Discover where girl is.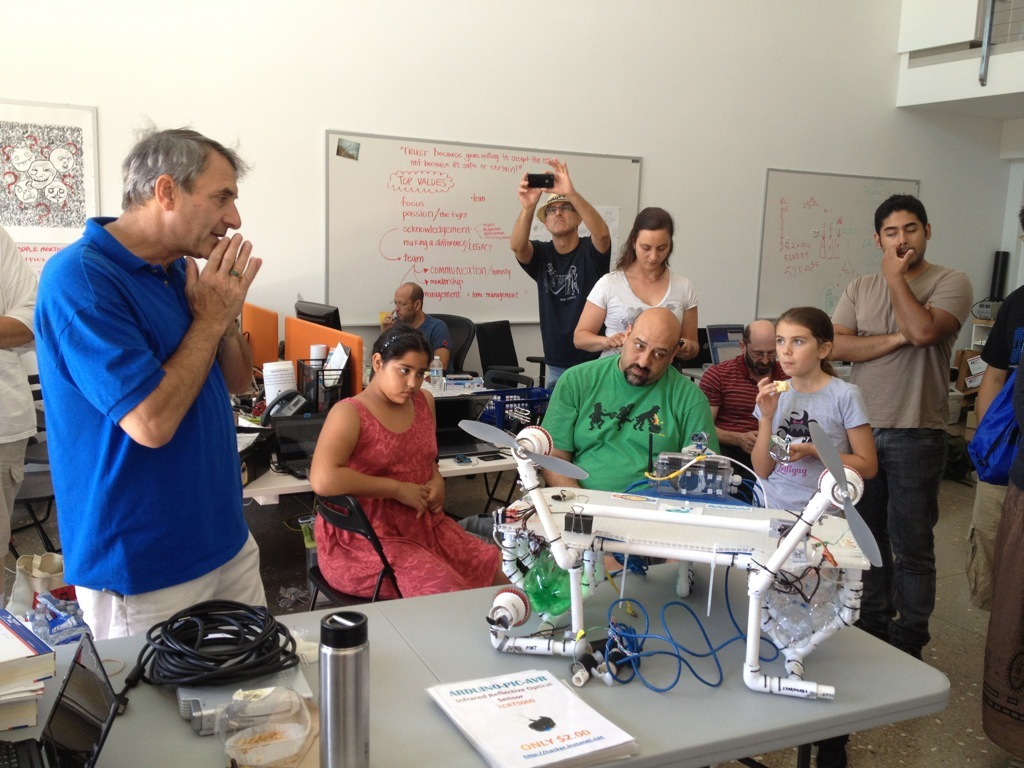
Discovered at Rect(748, 303, 880, 767).
